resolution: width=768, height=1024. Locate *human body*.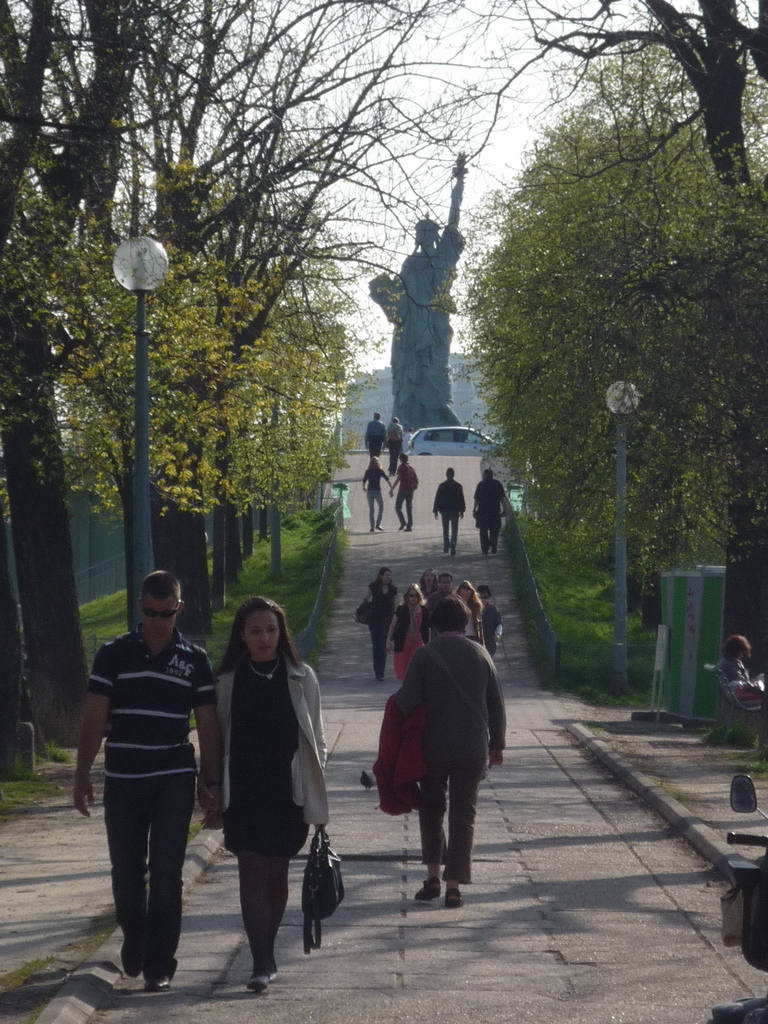
bbox(474, 470, 506, 550).
